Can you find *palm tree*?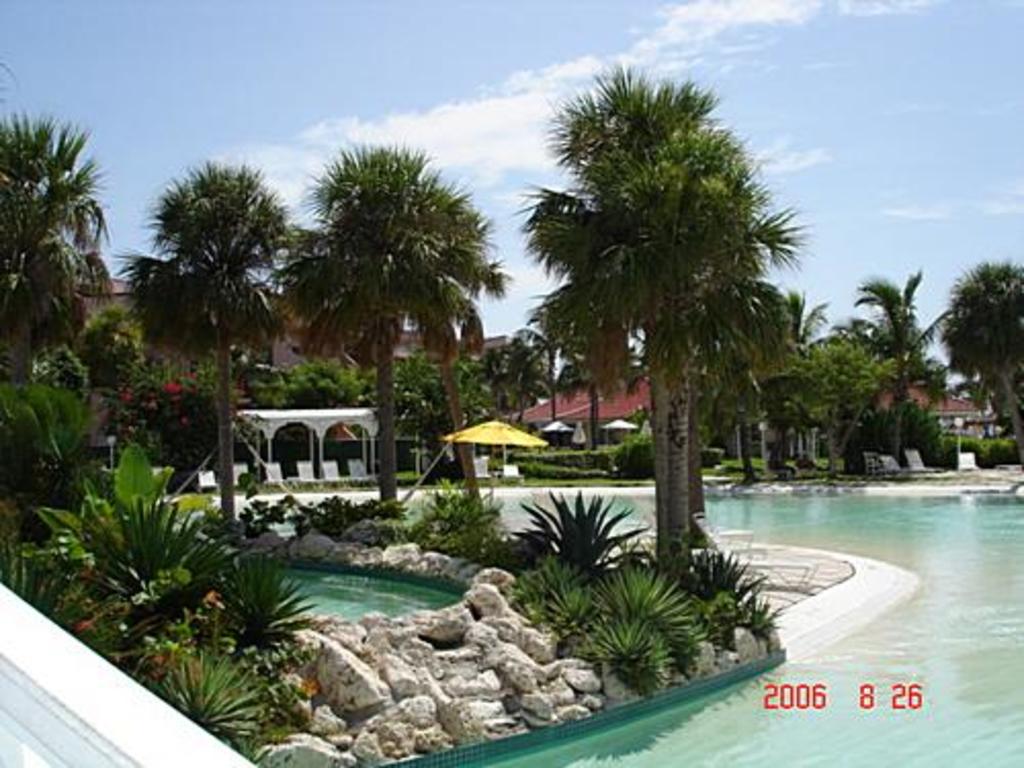
Yes, bounding box: (512,266,621,459).
